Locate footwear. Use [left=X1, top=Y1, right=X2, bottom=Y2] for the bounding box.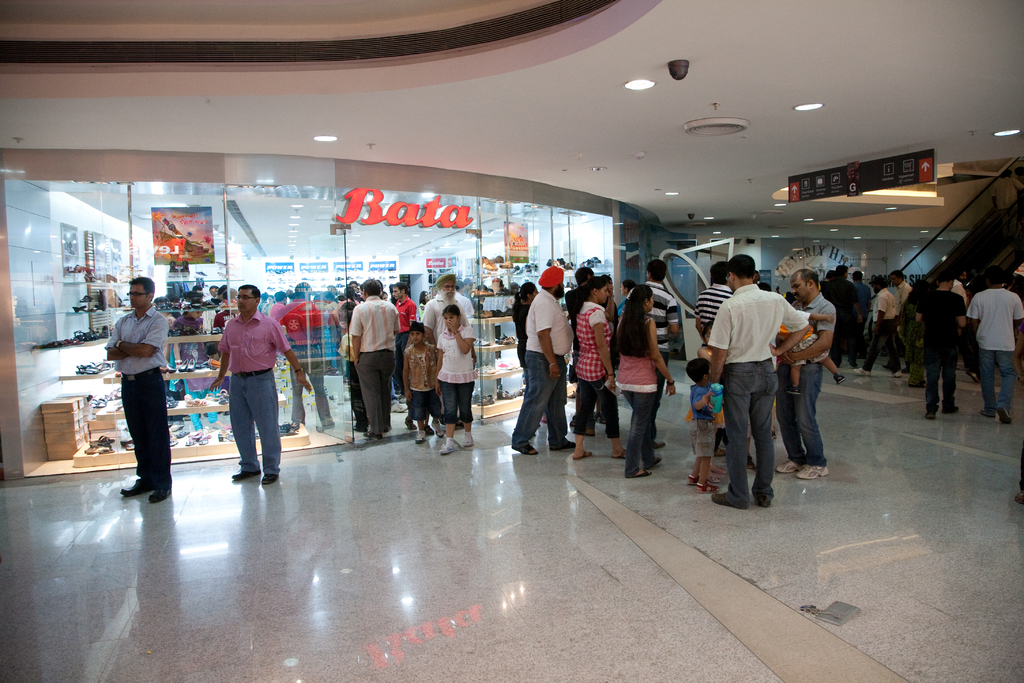
[left=708, top=484, right=753, bottom=511].
